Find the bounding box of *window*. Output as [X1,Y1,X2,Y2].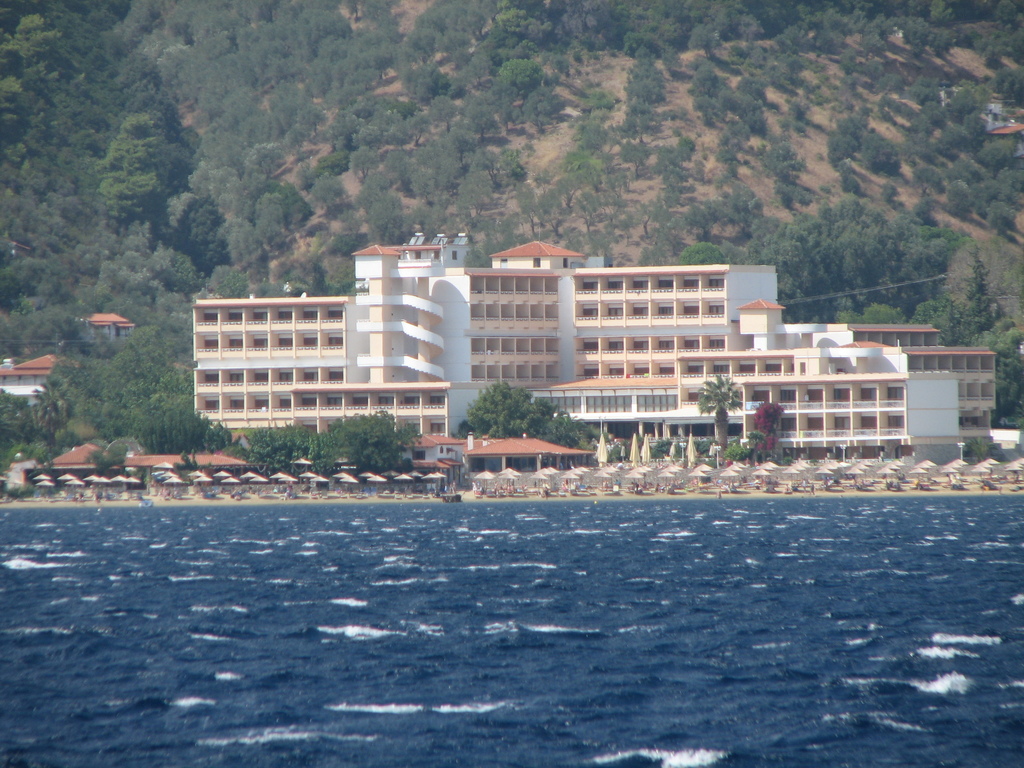
[802,388,820,403].
